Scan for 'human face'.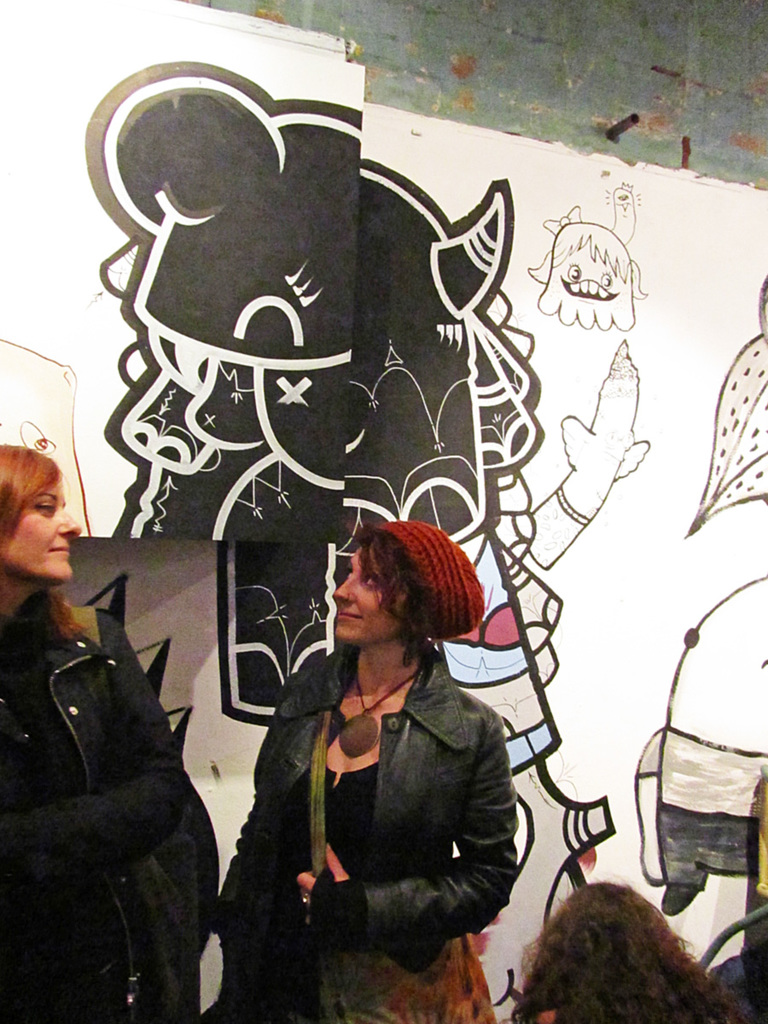
Scan result: [2, 451, 77, 601].
